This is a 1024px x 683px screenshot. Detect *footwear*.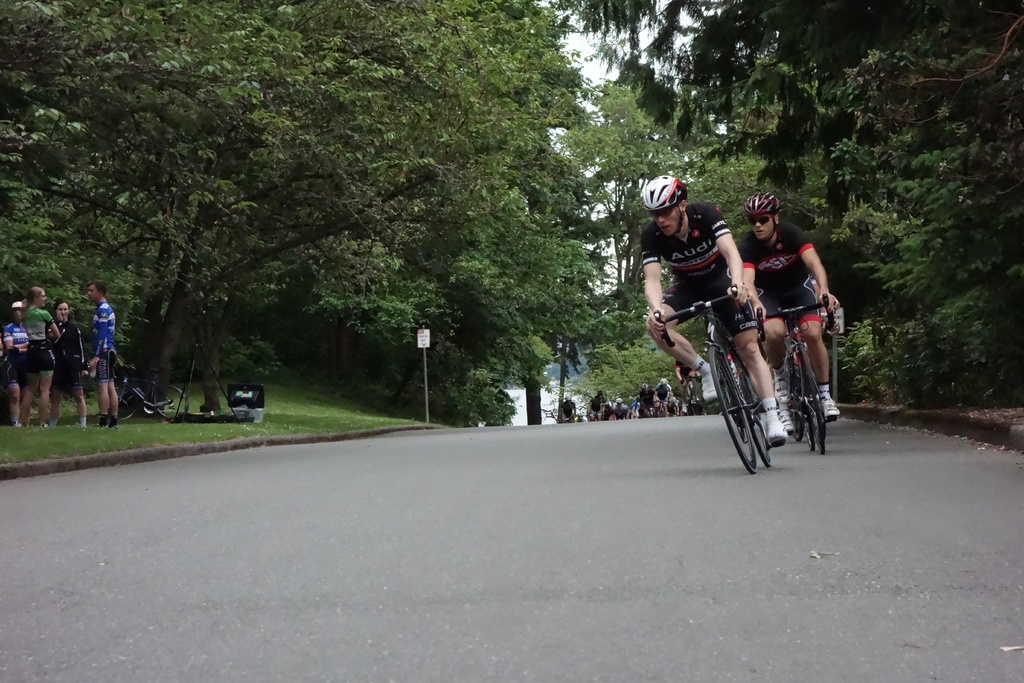
(x1=763, y1=403, x2=790, y2=441).
